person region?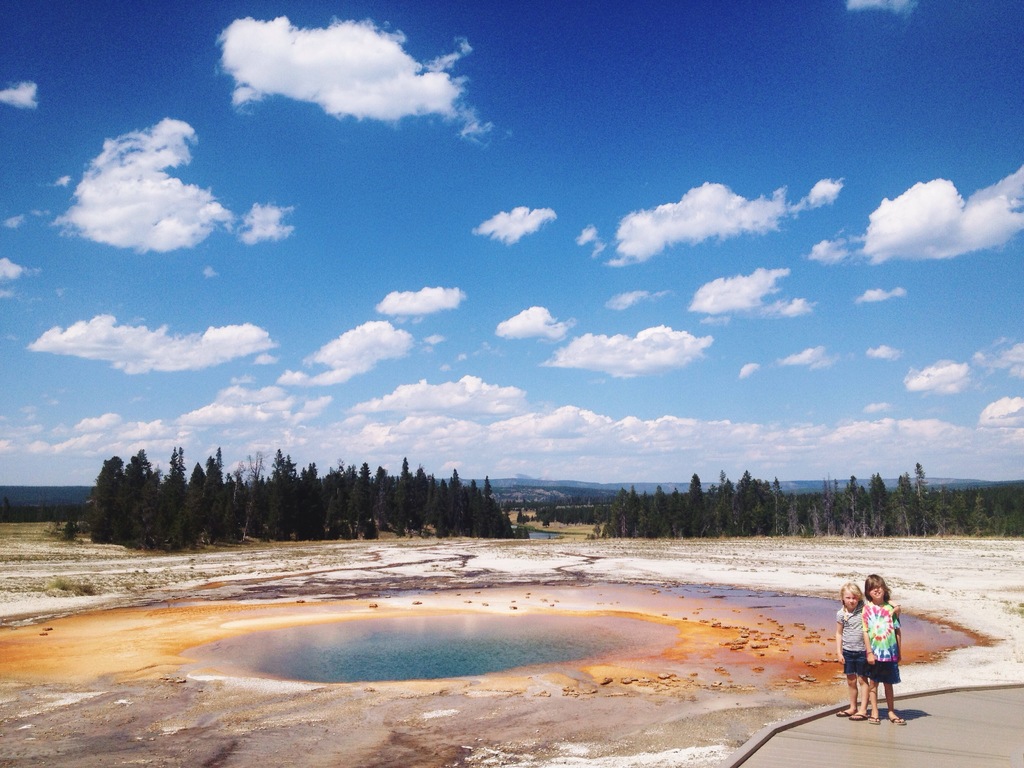
(left=831, top=582, right=903, bottom=722)
